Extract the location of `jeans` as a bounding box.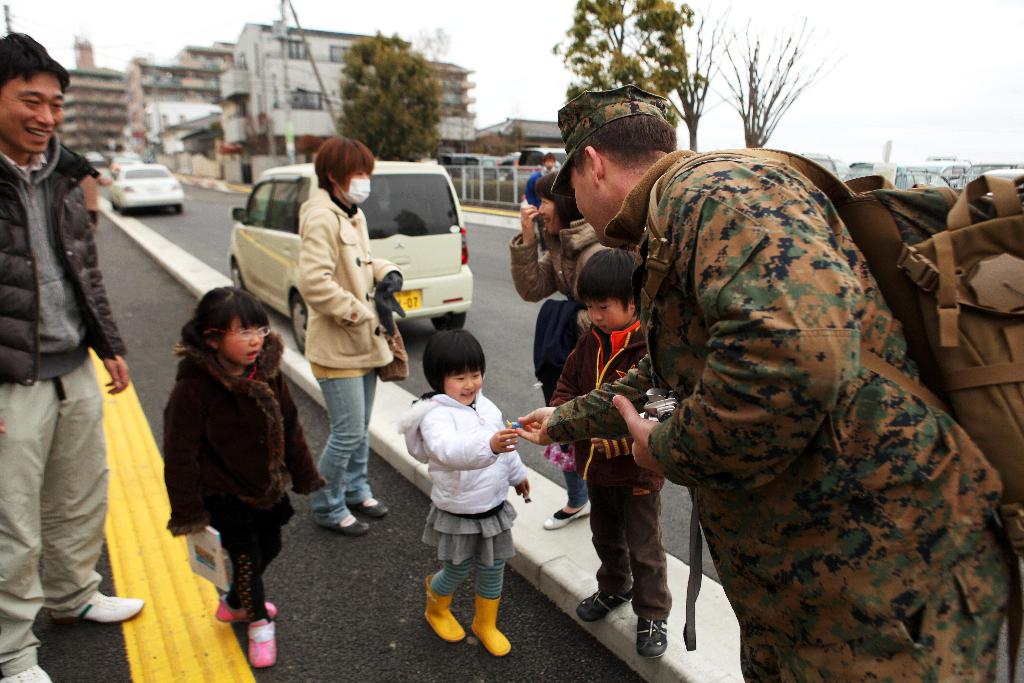
{"left": 294, "top": 358, "right": 395, "bottom": 556}.
